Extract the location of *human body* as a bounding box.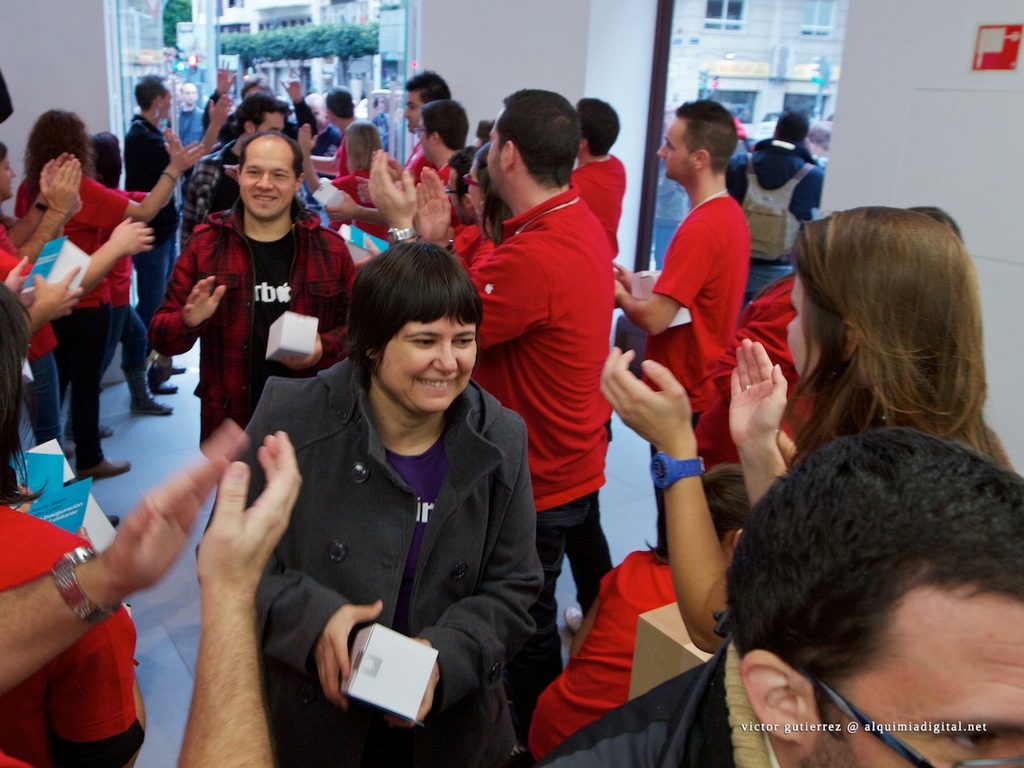
left=0, top=509, right=153, bottom=765.
